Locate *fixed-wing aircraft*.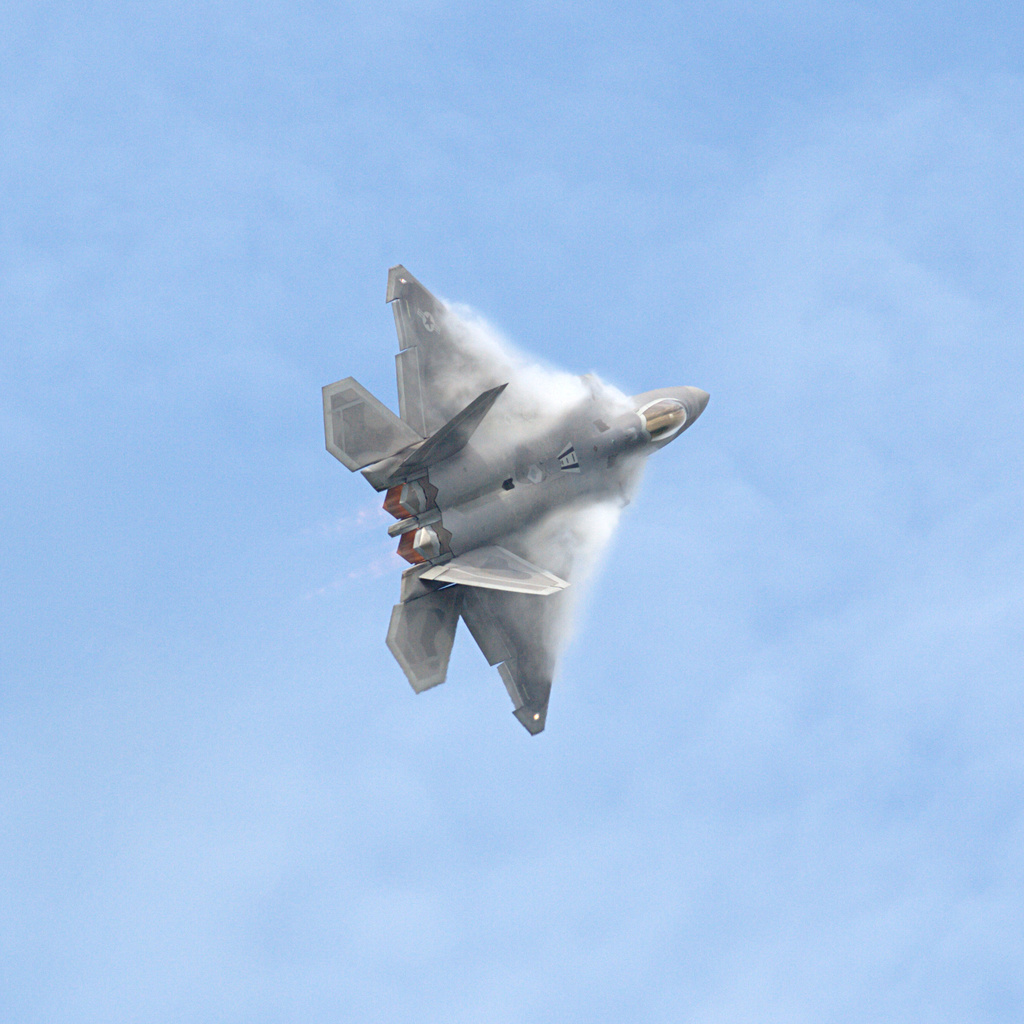
Bounding box: <box>323,262,712,736</box>.
